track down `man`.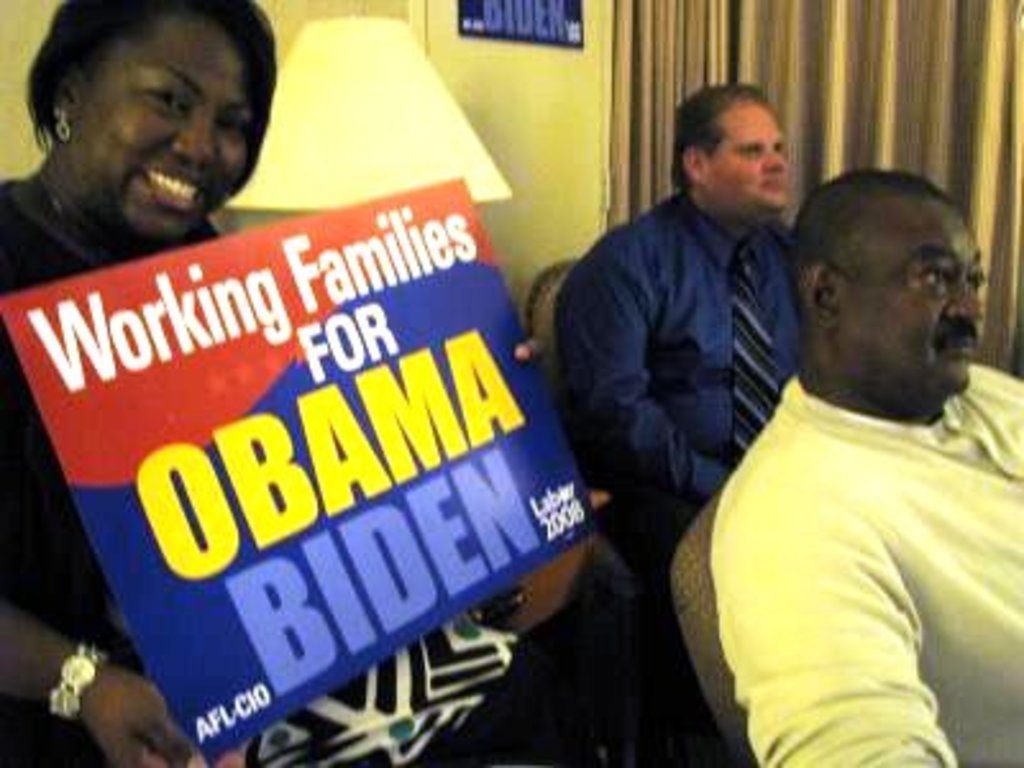
Tracked to l=691, t=141, r=1023, b=748.
